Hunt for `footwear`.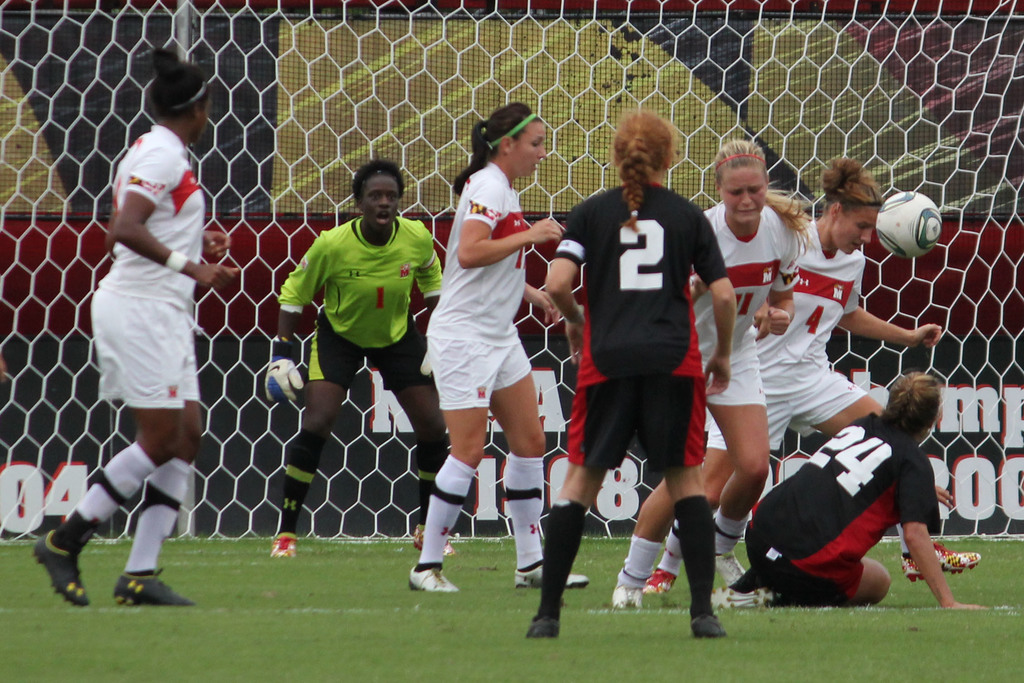
Hunted down at 271 536 297 561.
